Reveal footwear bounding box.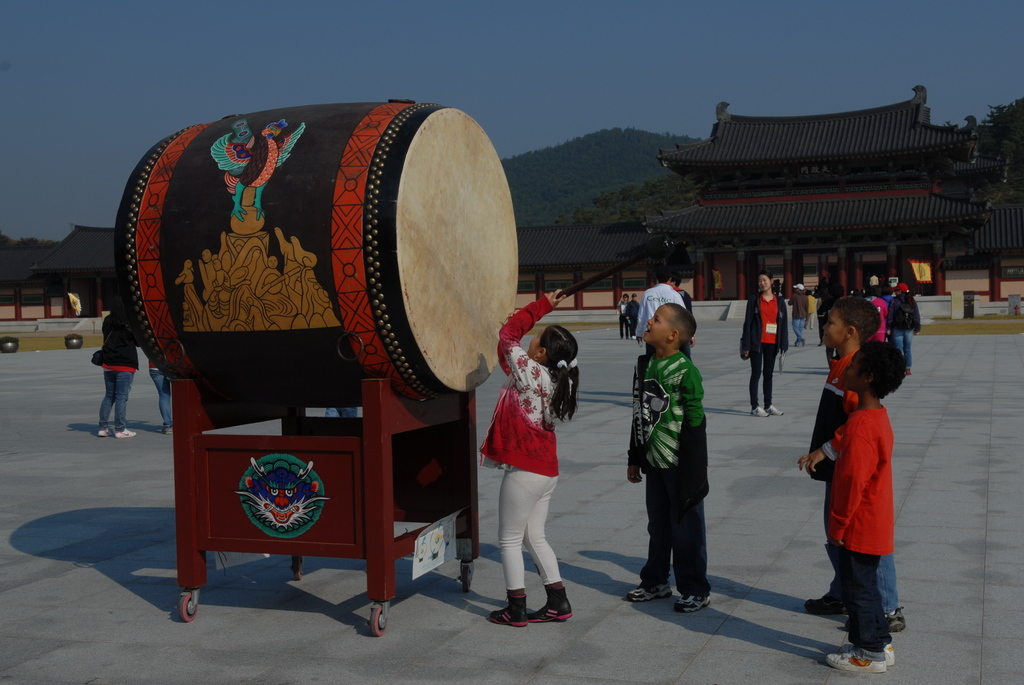
Revealed: rect(767, 403, 783, 416).
